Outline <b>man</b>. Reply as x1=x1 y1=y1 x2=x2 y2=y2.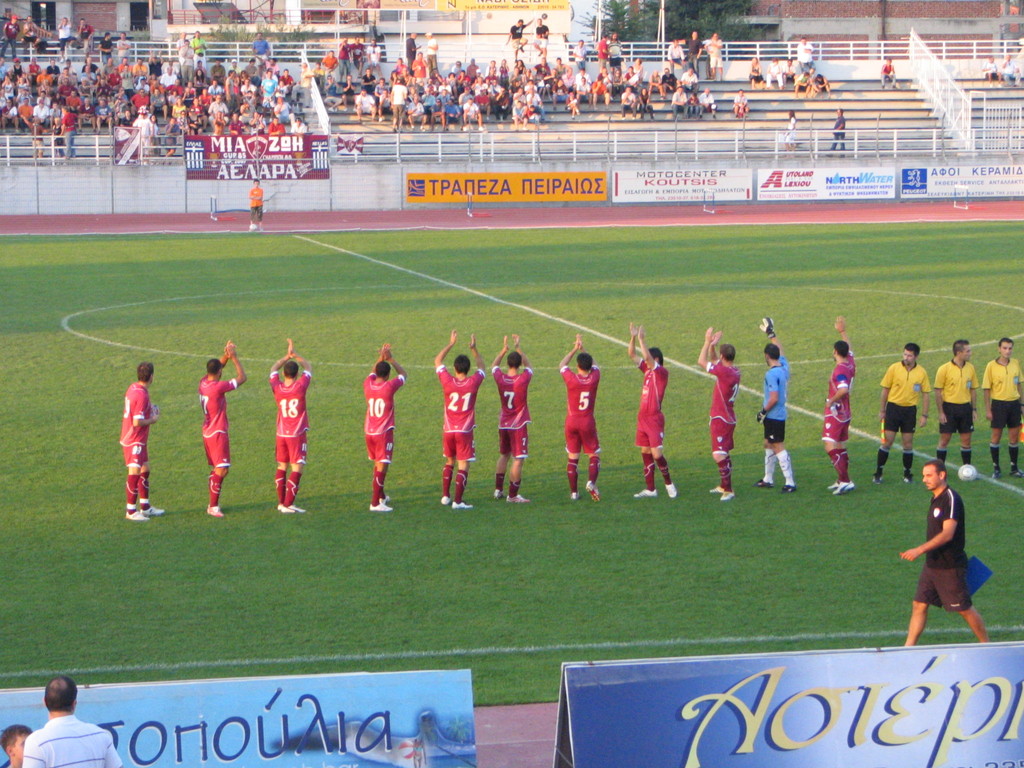
x1=978 y1=333 x2=1023 y2=485.
